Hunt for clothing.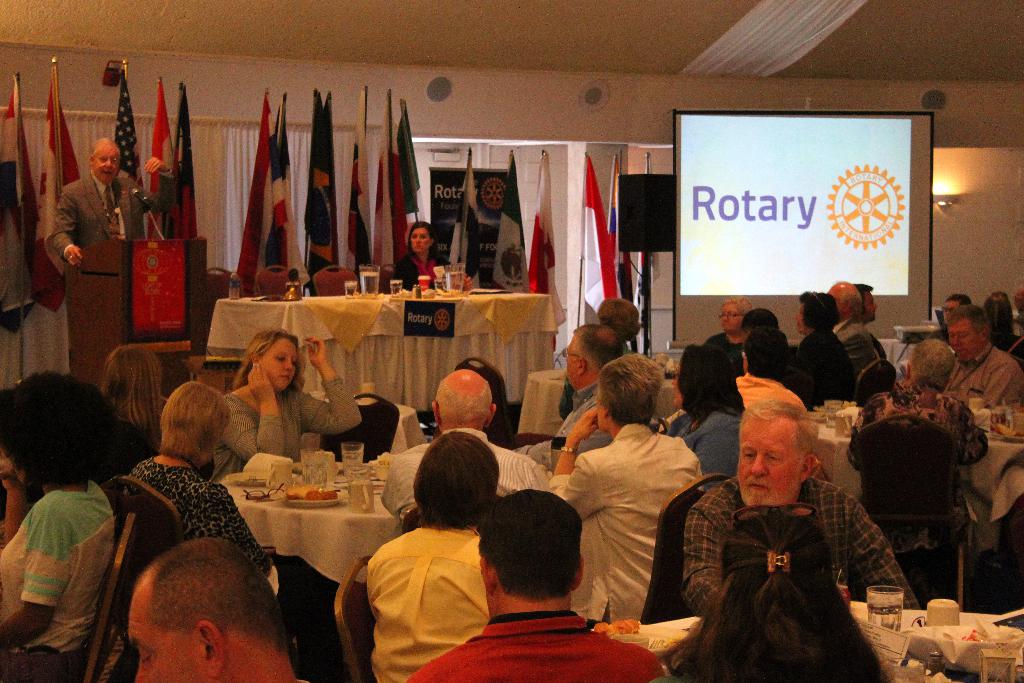
Hunted down at Rect(371, 525, 477, 682).
